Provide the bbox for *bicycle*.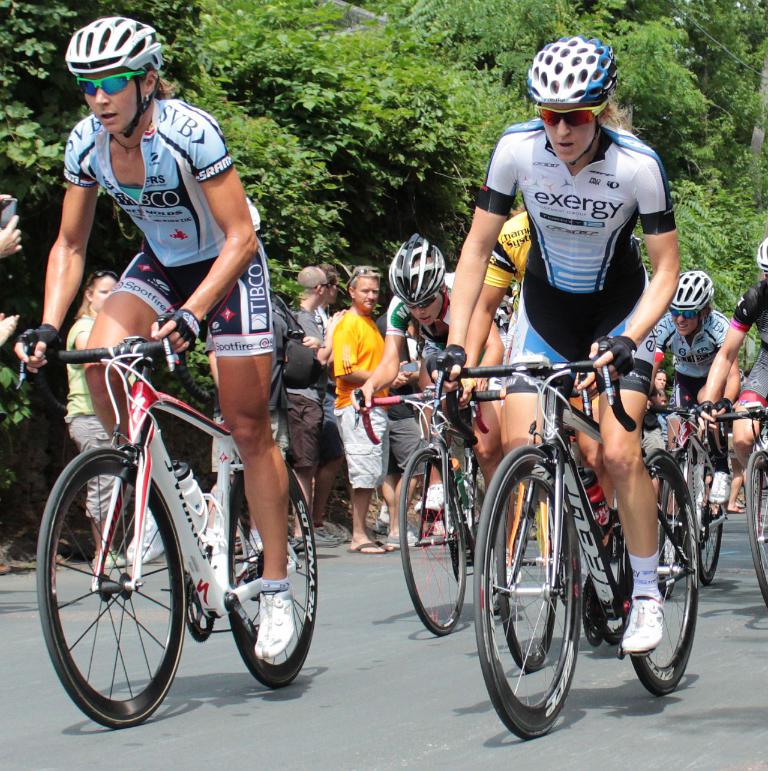
{"x1": 477, "y1": 394, "x2": 697, "y2": 653}.
